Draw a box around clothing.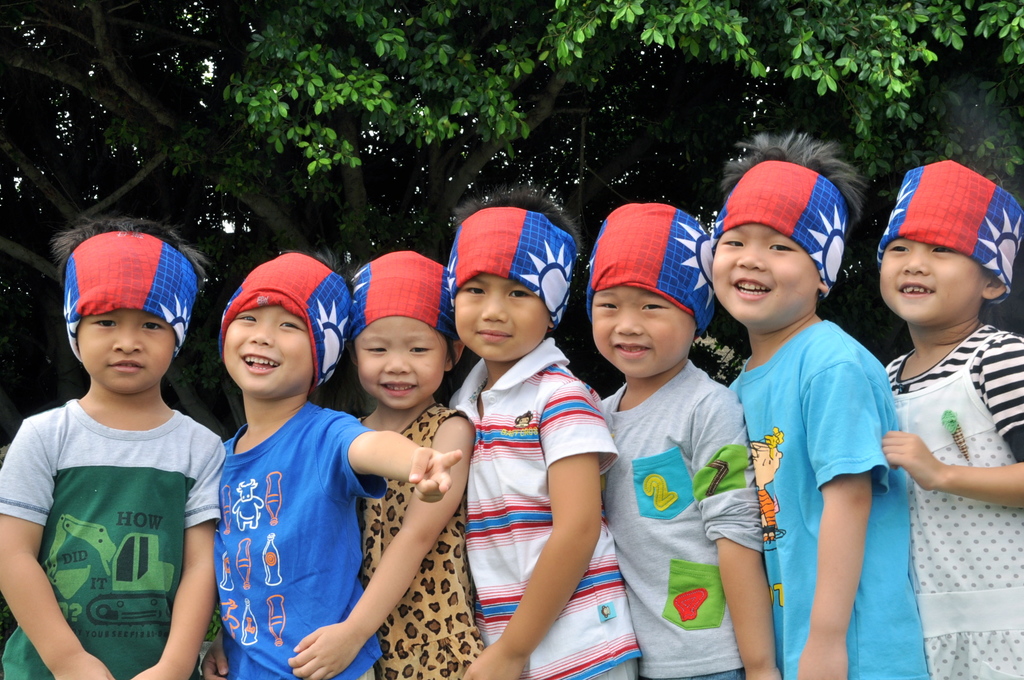
0,402,243,679.
